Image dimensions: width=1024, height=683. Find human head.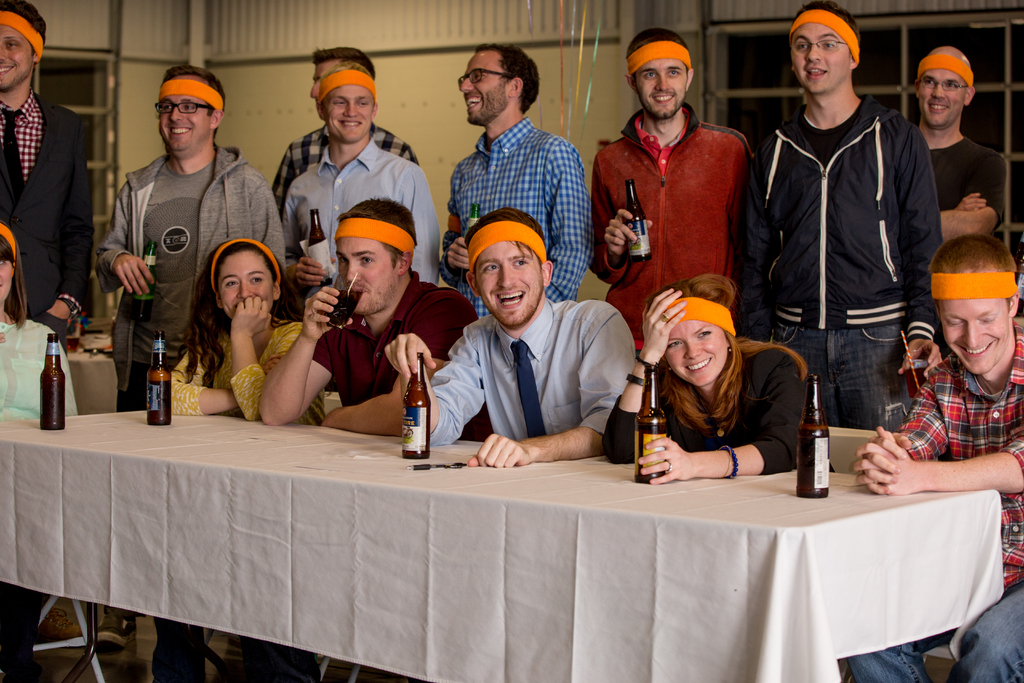
BBox(623, 29, 694, 119).
